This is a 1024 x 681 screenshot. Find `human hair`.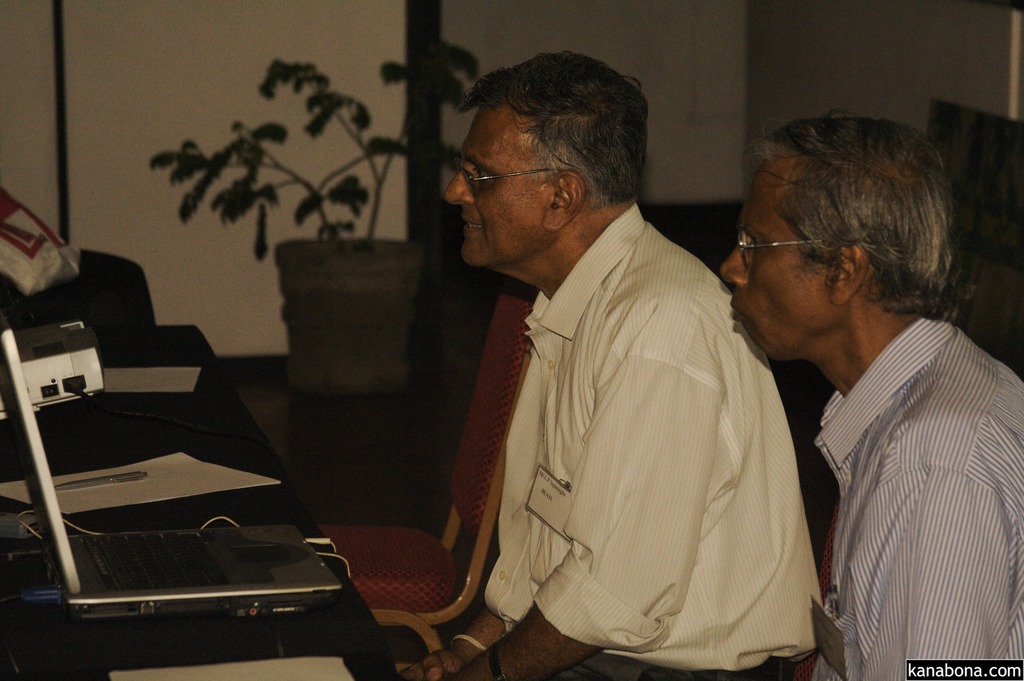
Bounding box: BBox(458, 47, 652, 210).
